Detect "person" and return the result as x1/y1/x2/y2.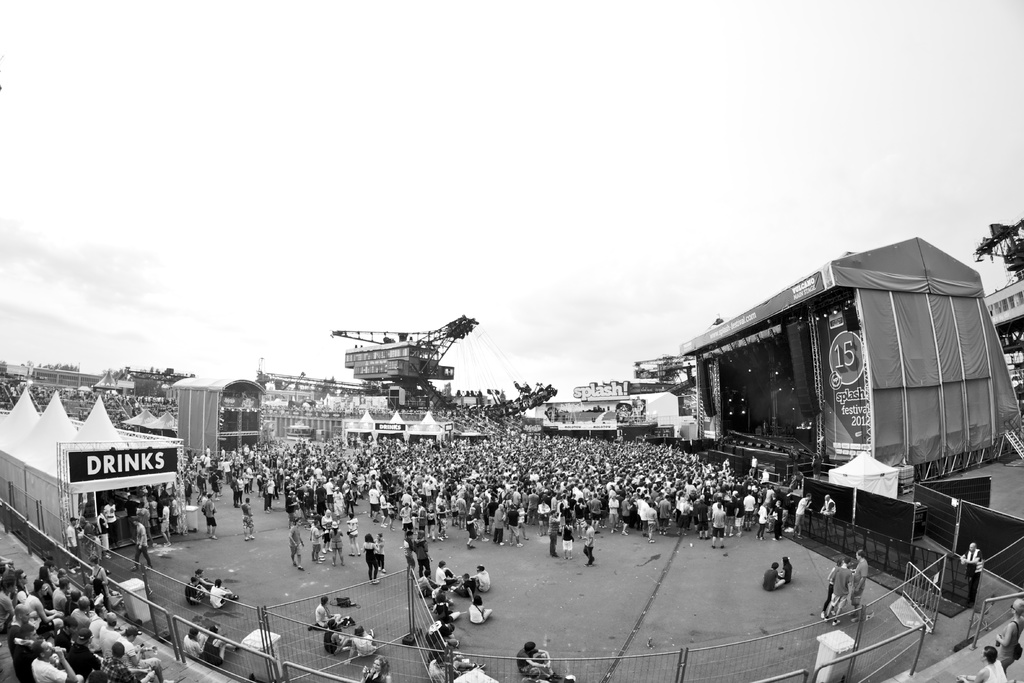
66/520/75/555.
